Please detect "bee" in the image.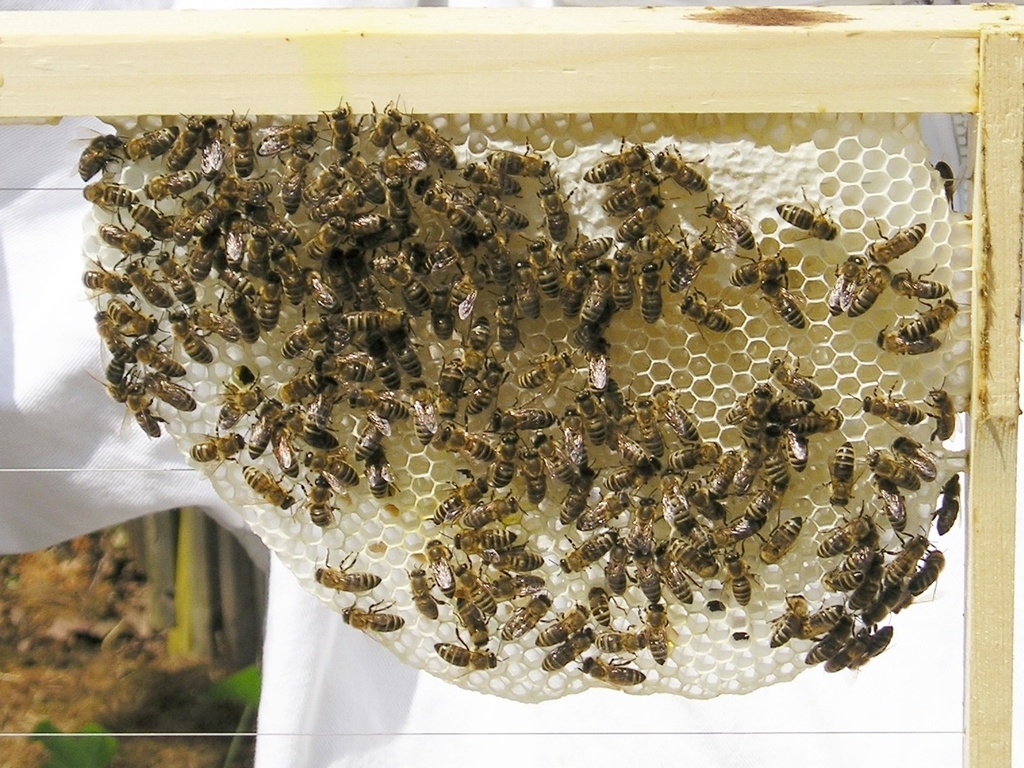
bbox=[295, 473, 342, 529].
